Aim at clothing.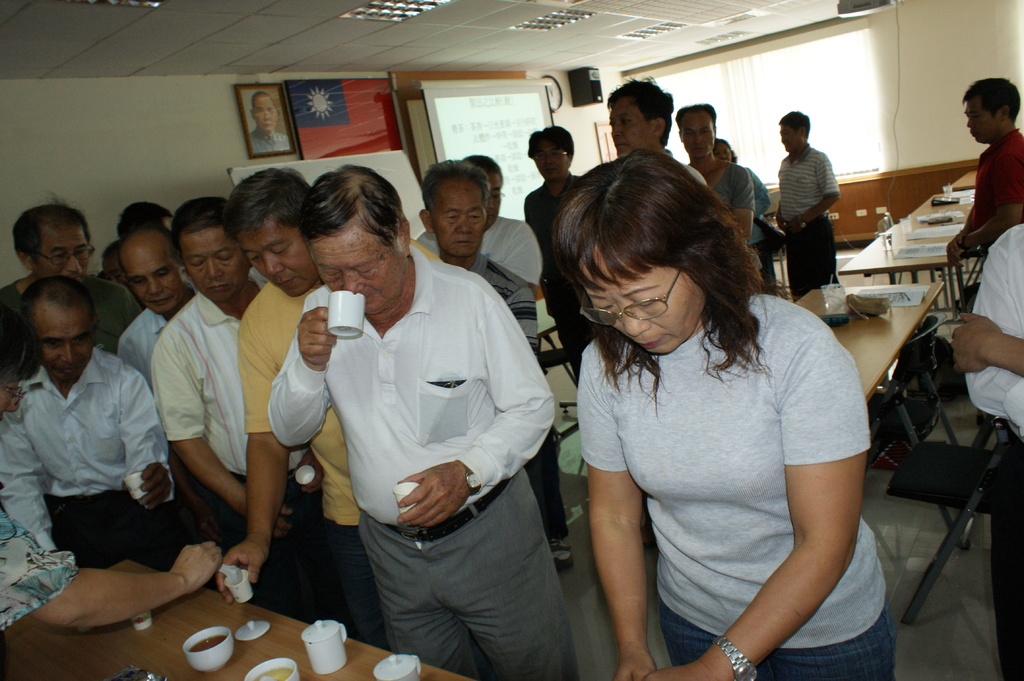
Aimed at x1=2 y1=174 x2=582 y2=677.
